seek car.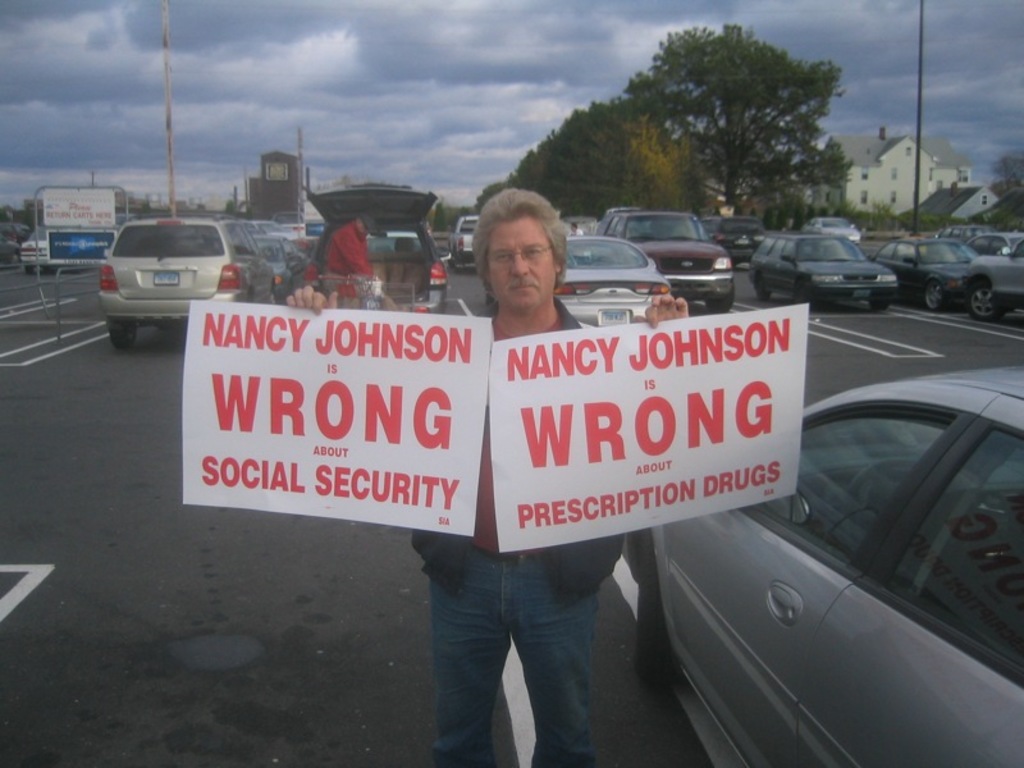
locate(250, 239, 306, 293).
